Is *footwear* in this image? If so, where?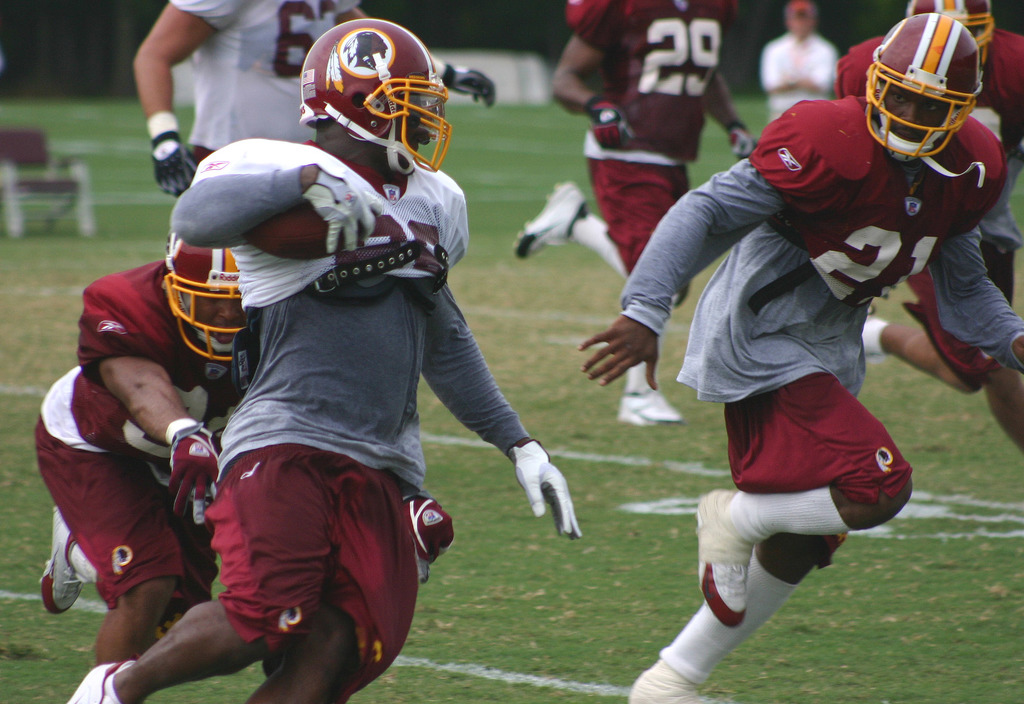
Yes, at pyautogui.locateOnScreen(60, 661, 141, 703).
